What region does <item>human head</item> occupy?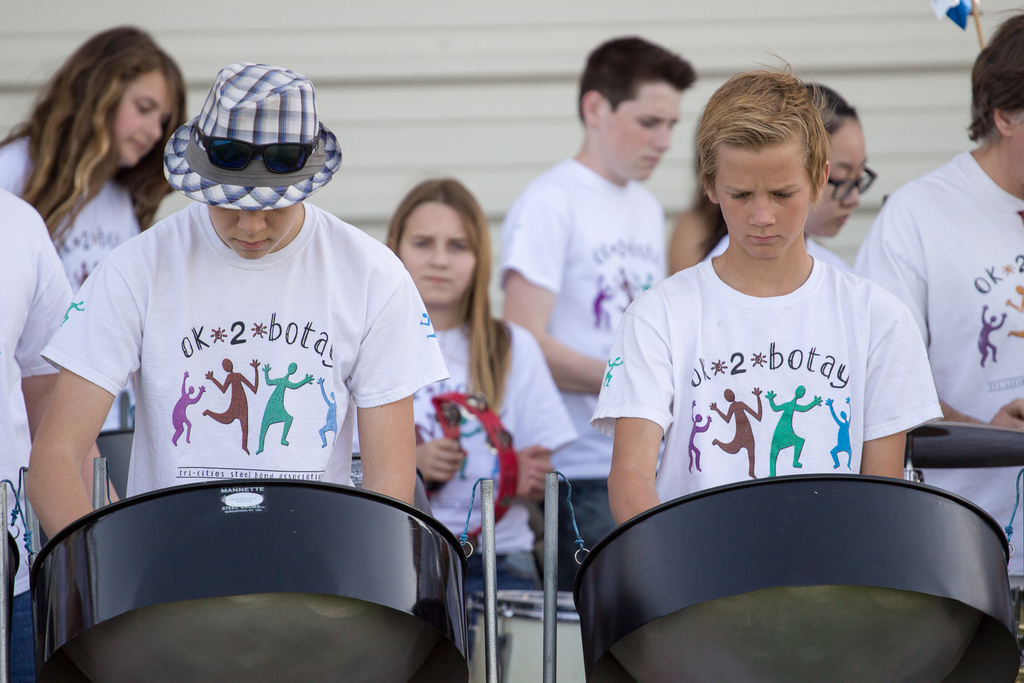
x1=699 y1=69 x2=830 y2=257.
